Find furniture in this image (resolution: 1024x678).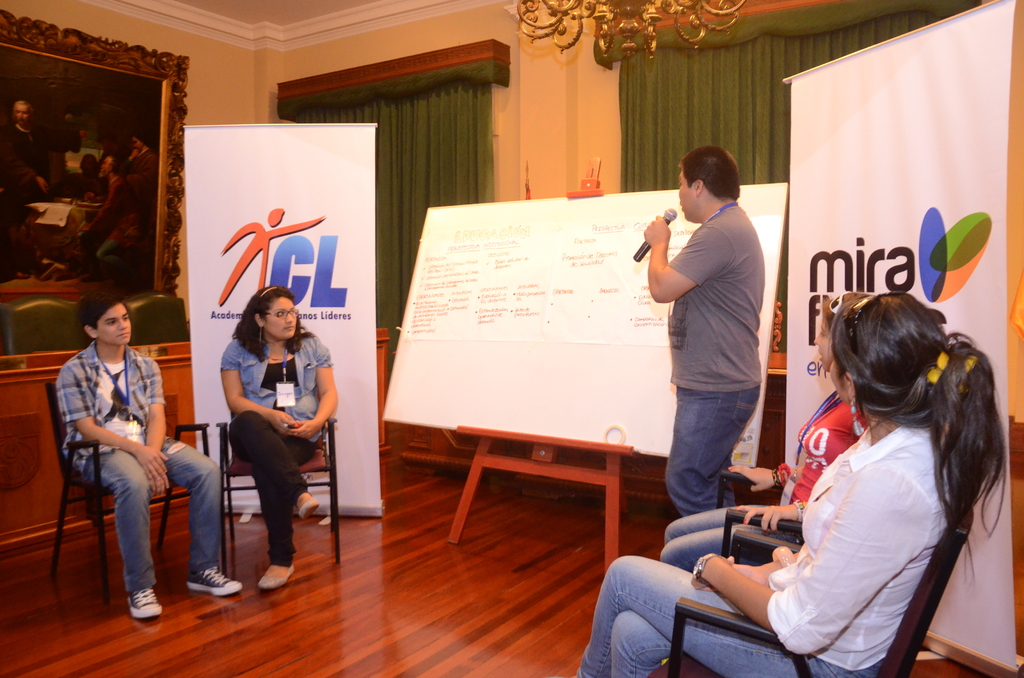
772 303 782 351.
